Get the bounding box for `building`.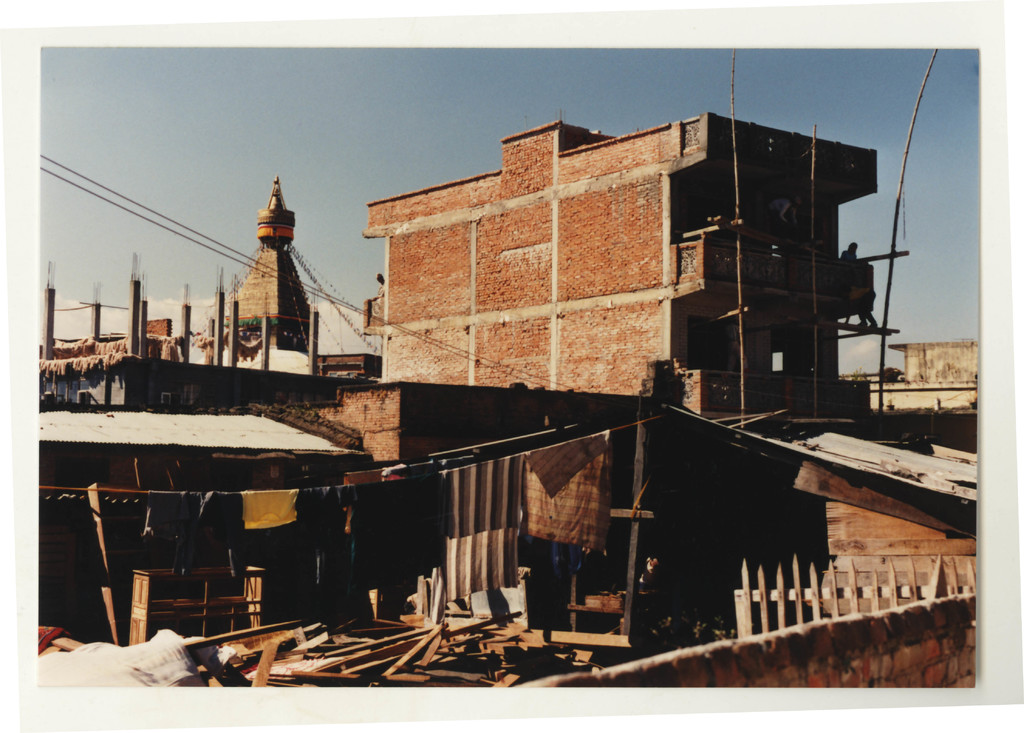
861/340/988/411.
